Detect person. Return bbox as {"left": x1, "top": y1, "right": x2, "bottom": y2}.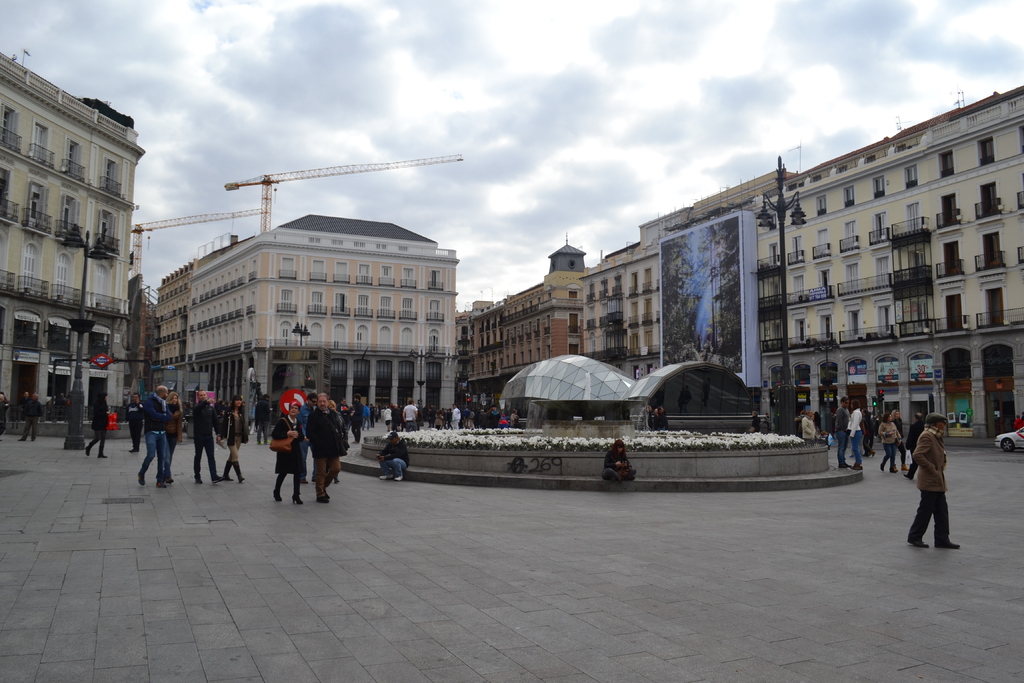
{"left": 0, "top": 393, "right": 13, "bottom": 437}.
